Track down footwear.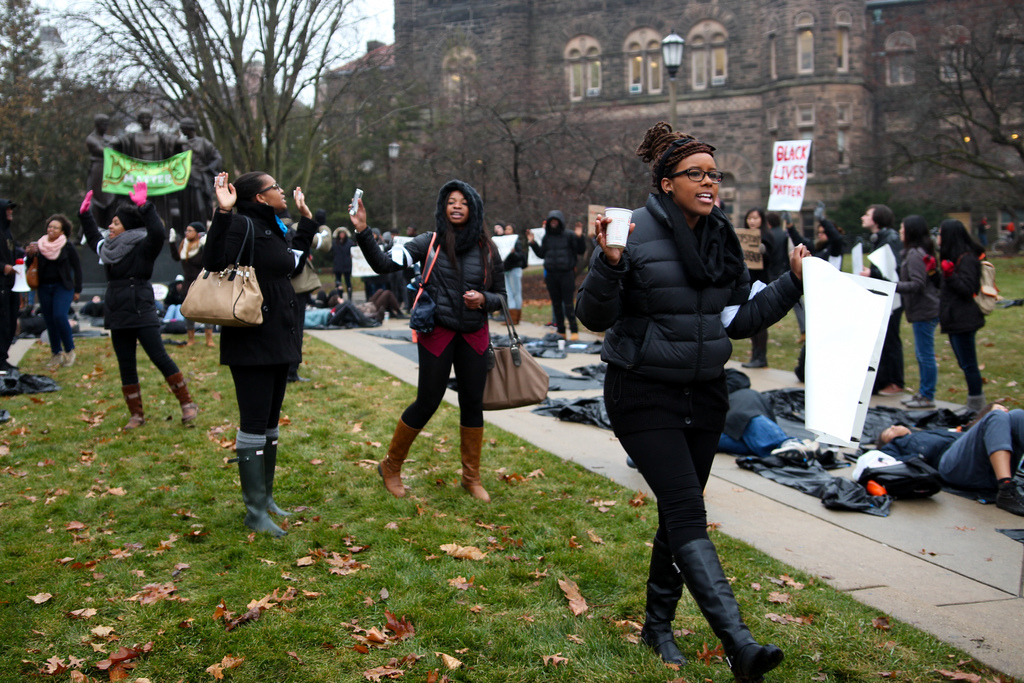
Tracked to bbox=[121, 384, 145, 432].
